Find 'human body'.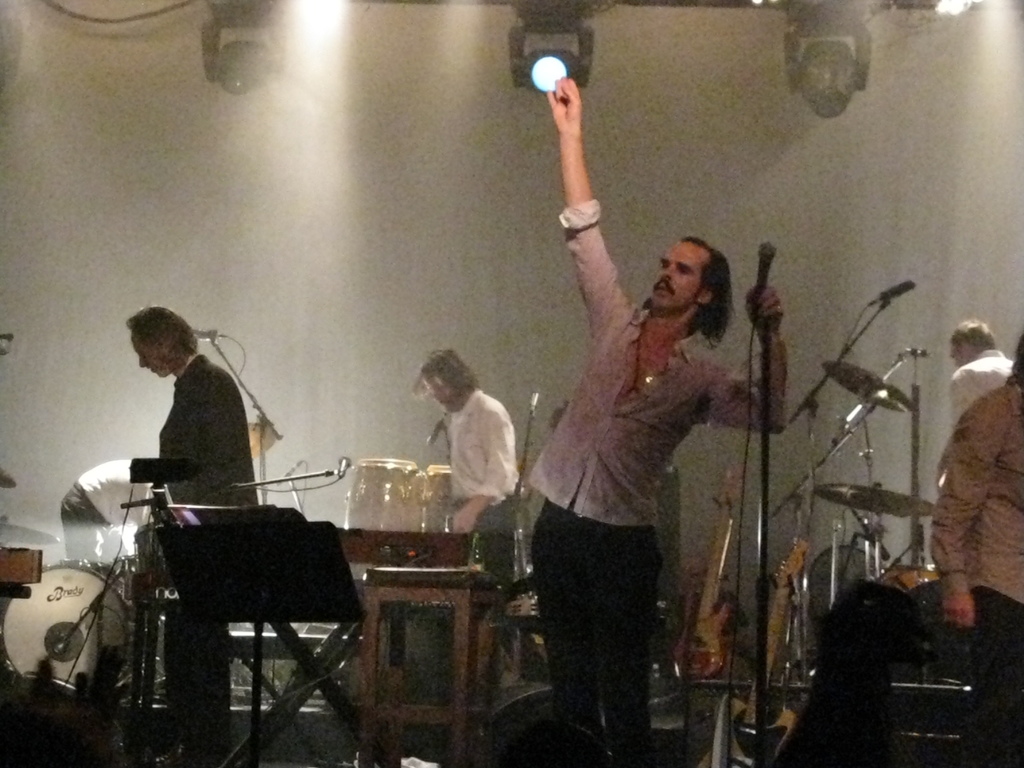
[left=922, top=336, right=1023, bottom=767].
